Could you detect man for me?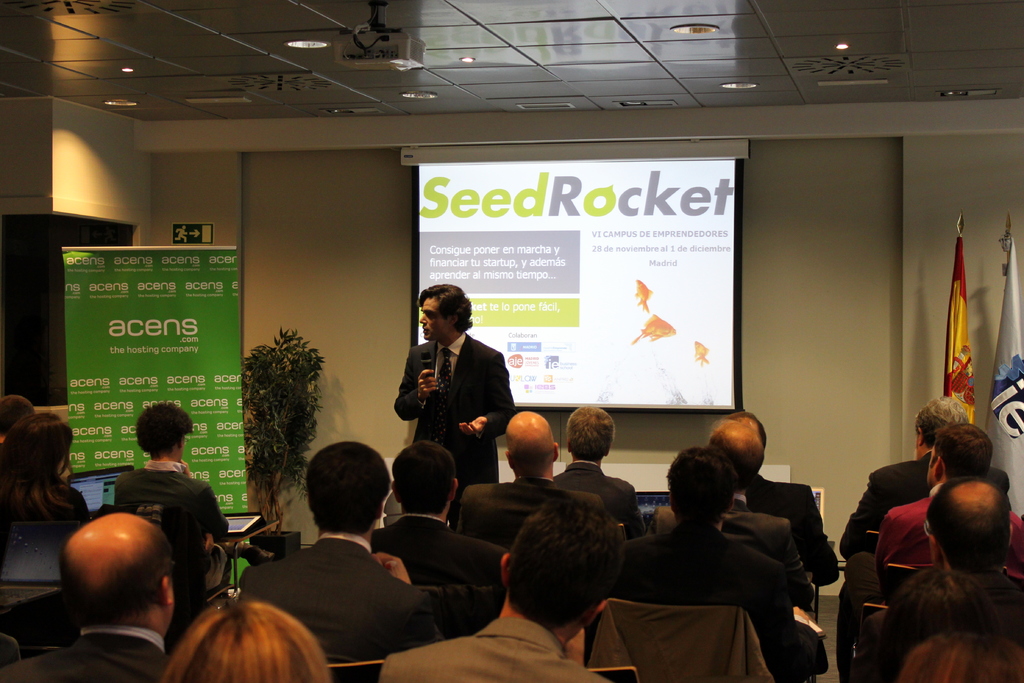
Detection result: 847:475:1023:682.
